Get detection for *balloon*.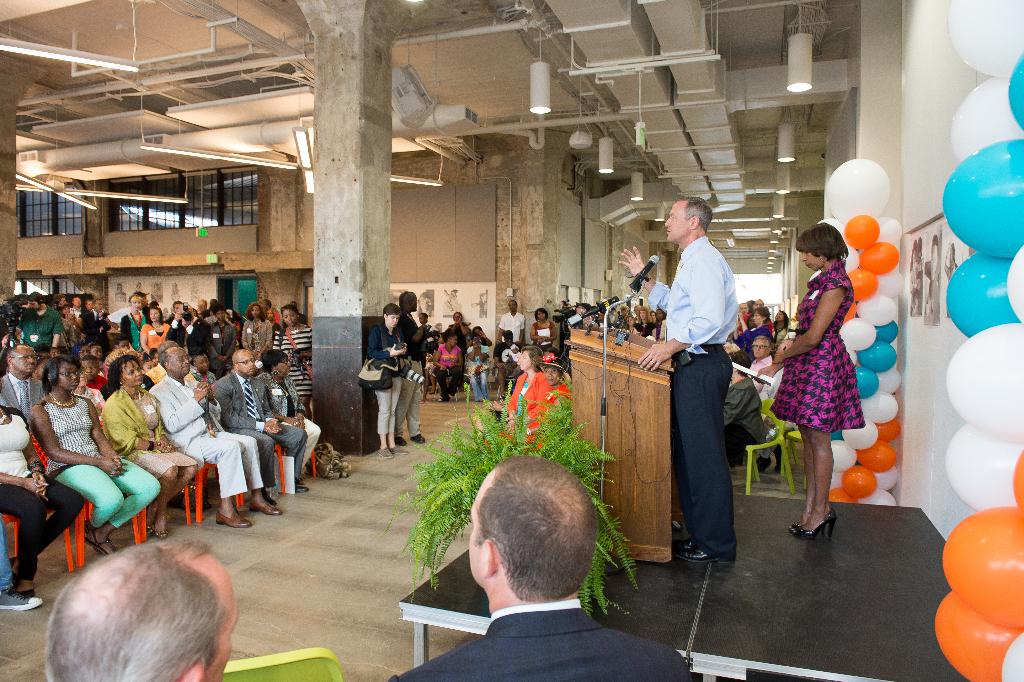
Detection: [828,158,884,224].
